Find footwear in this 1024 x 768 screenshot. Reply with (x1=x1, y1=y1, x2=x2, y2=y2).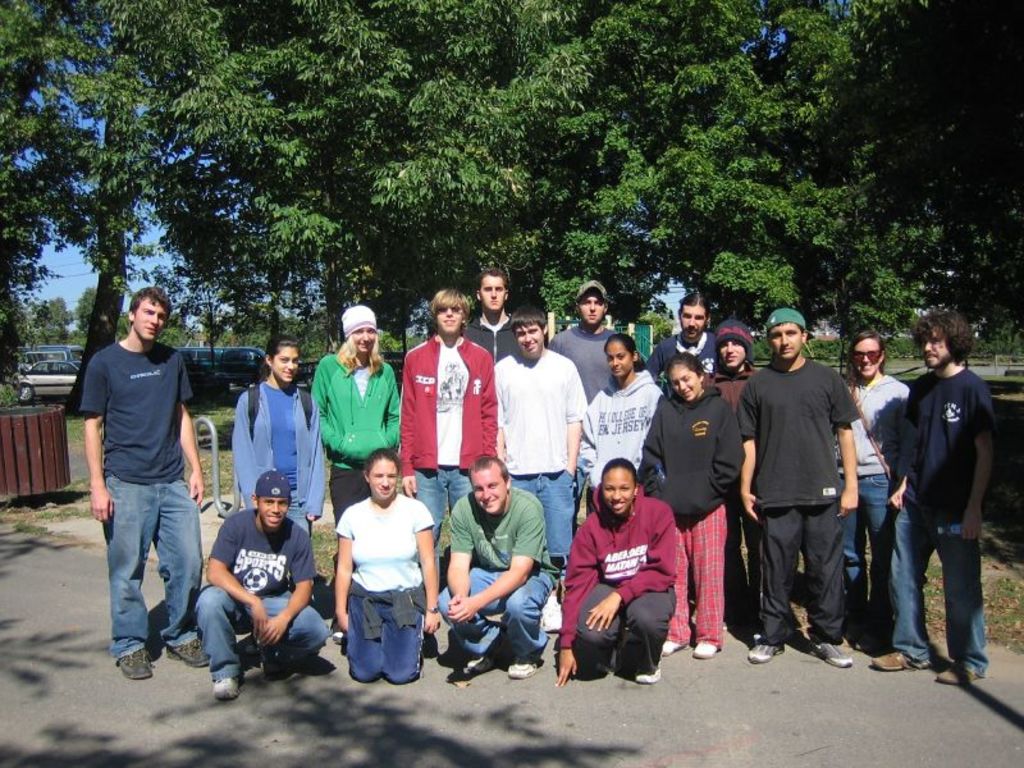
(x1=244, y1=639, x2=259, y2=654).
